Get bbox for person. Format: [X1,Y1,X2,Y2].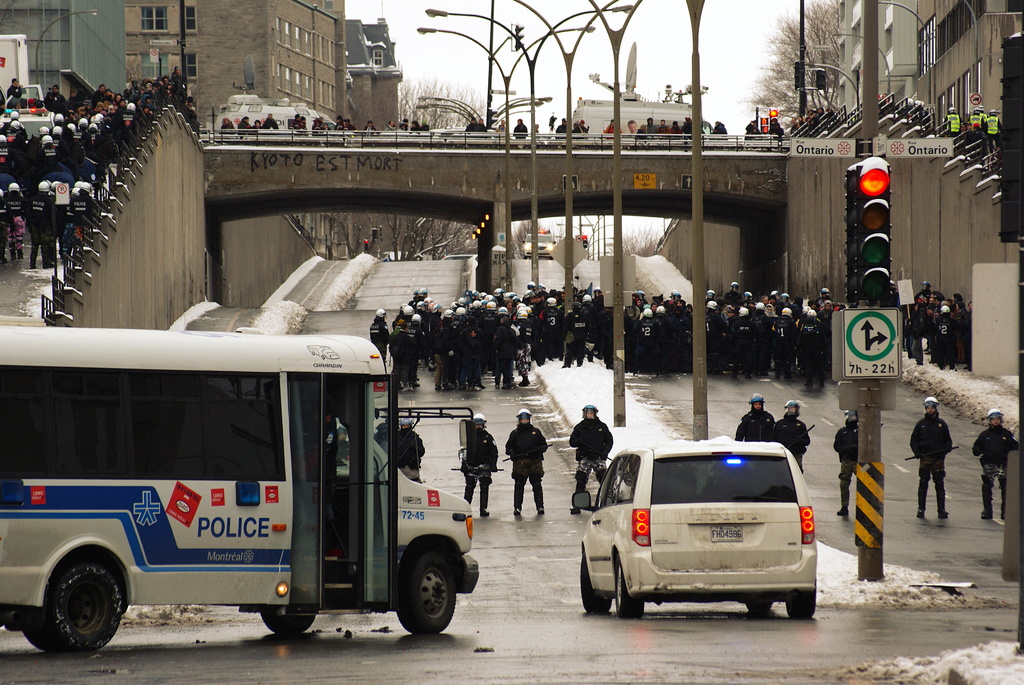
[767,112,779,134].
